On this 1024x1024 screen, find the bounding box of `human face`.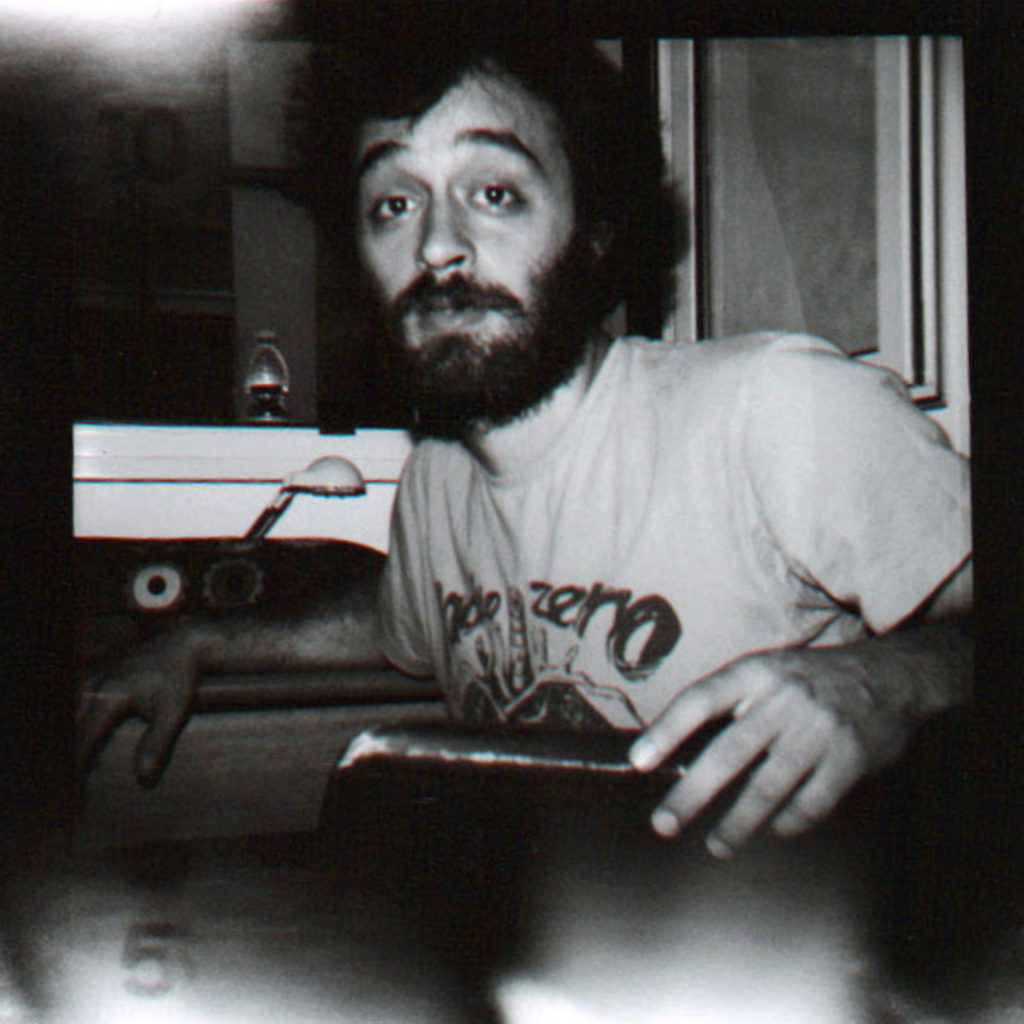
Bounding box: [x1=348, y1=70, x2=576, y2=391].
